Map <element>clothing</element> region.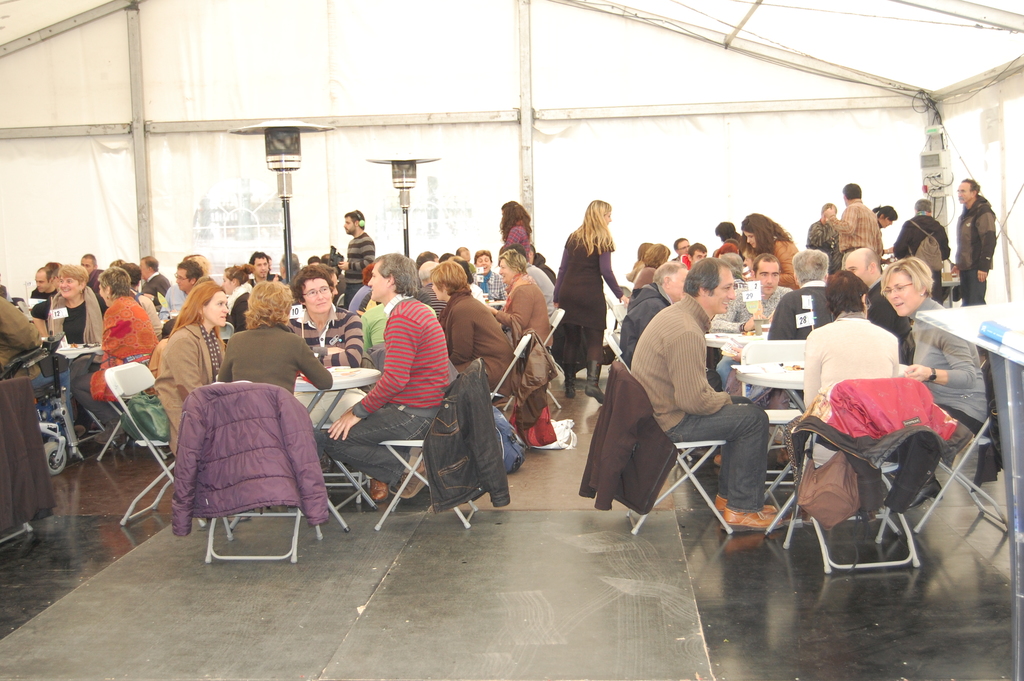
Mapped to pyautogui.locateOnScreen(804, 218, 841, 253).
